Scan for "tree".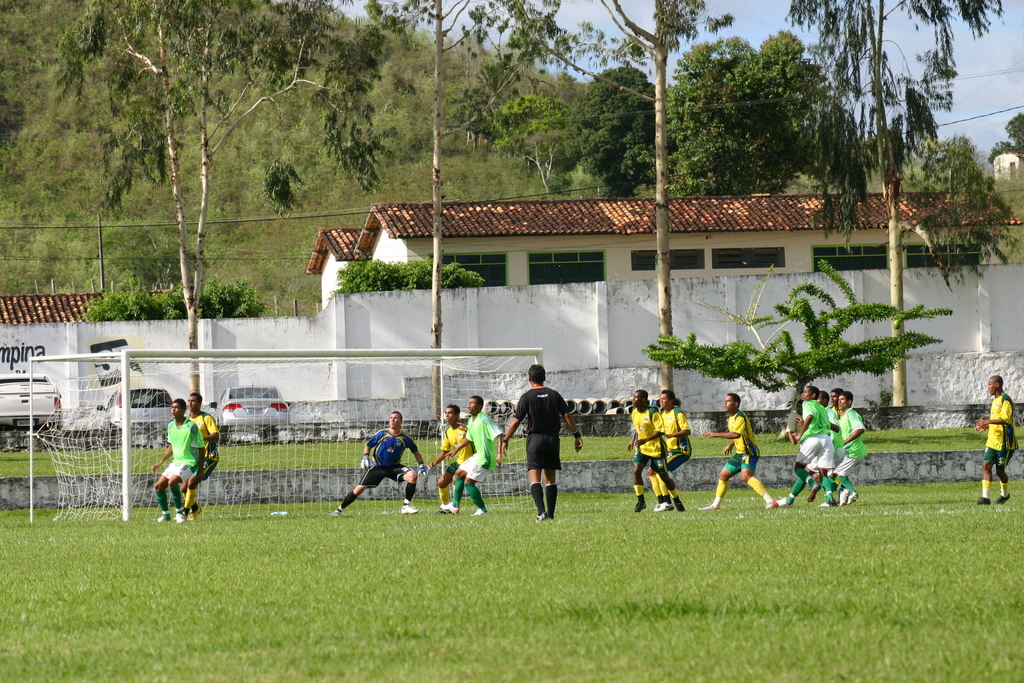
Scan result: (left=388, top=0, right=559, bottom=425).
